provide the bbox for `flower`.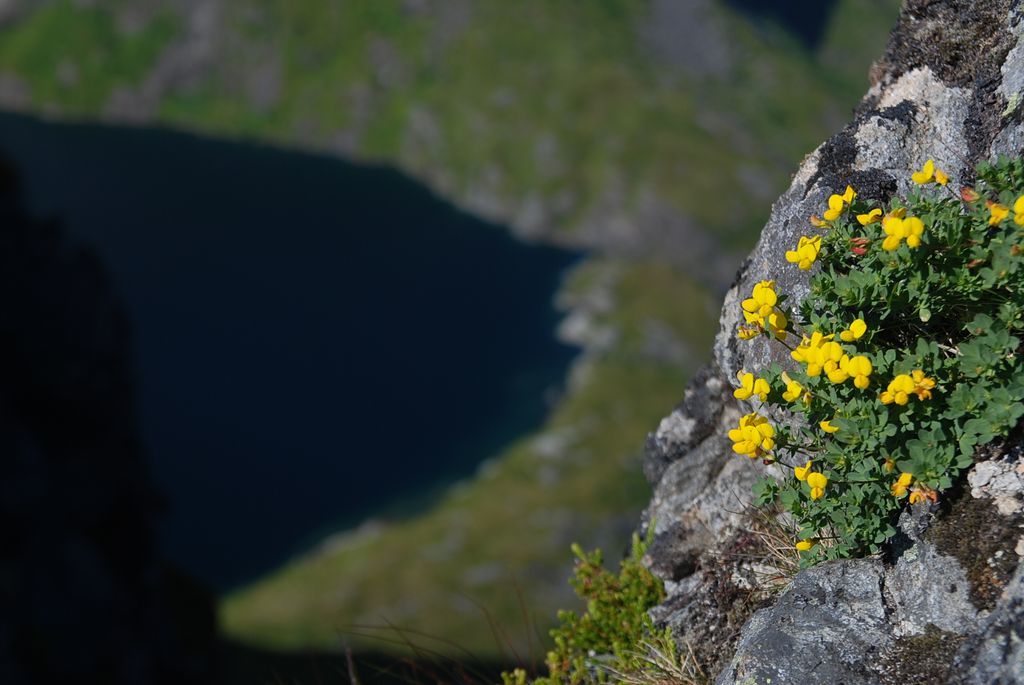
{"x1": 881, "y1": 375, "x2": 913, "y2": 407}.
